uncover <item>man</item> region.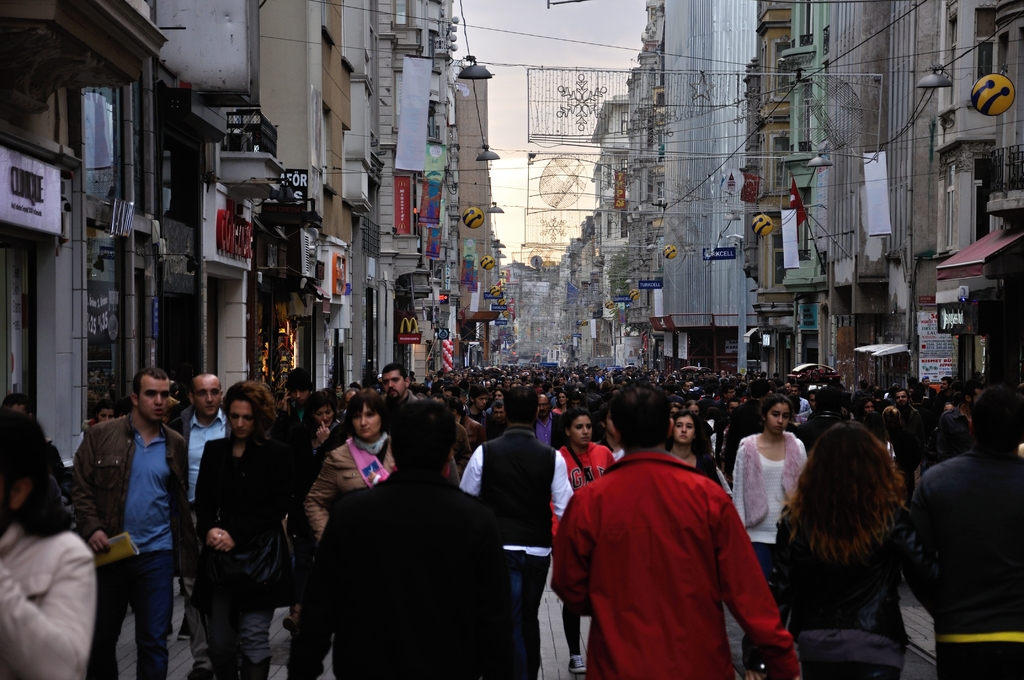
Uncovered: [x1=378, y1=358, x2=422, y2=412].
